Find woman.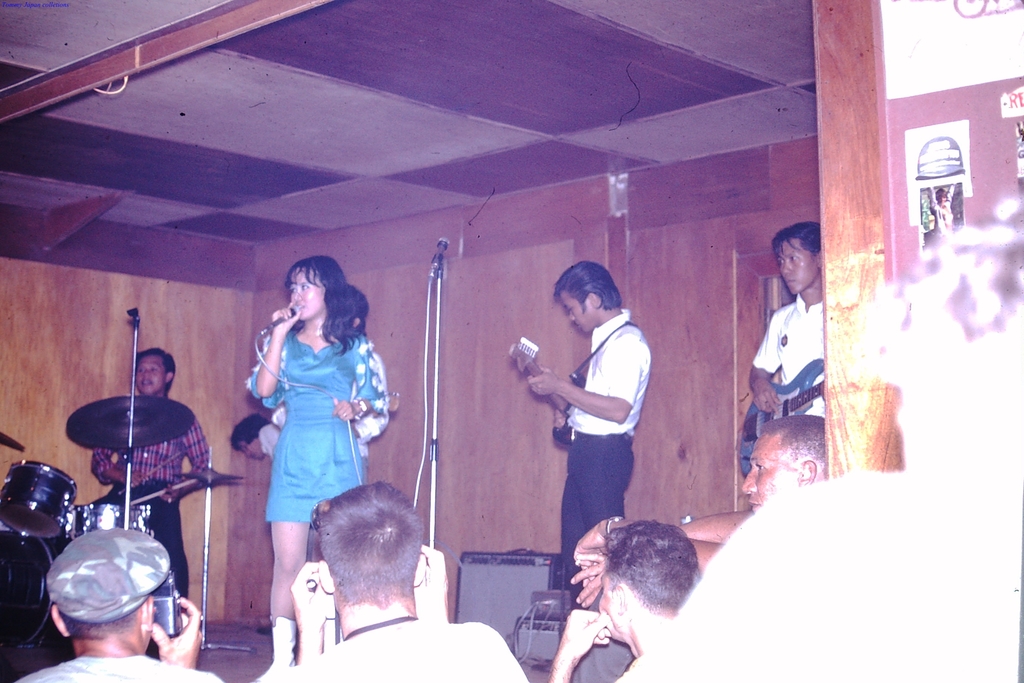
235 255 389 616.
